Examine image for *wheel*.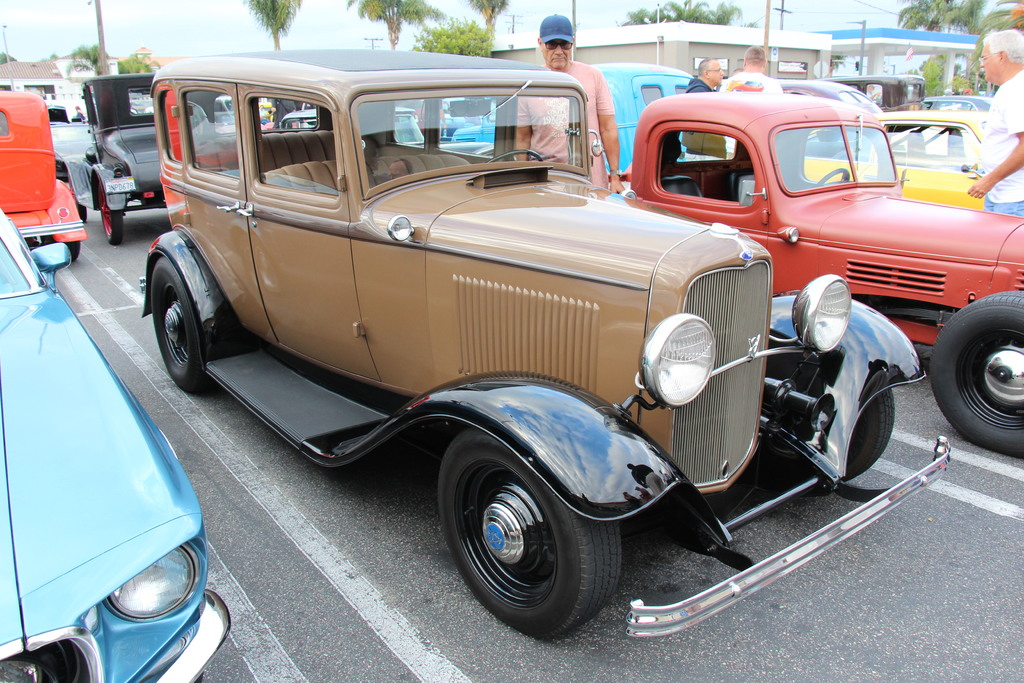
Examination result: x1=45 y1=234 x2=84 y2=260.
